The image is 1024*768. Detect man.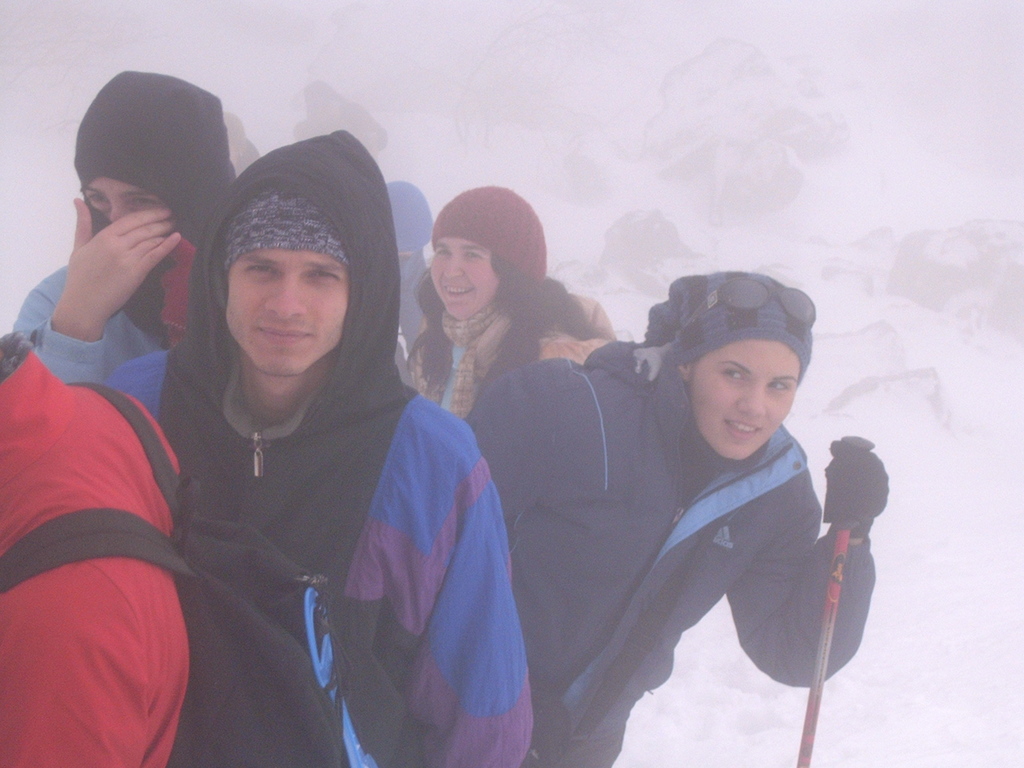
Detection: 95/113/547/767.
